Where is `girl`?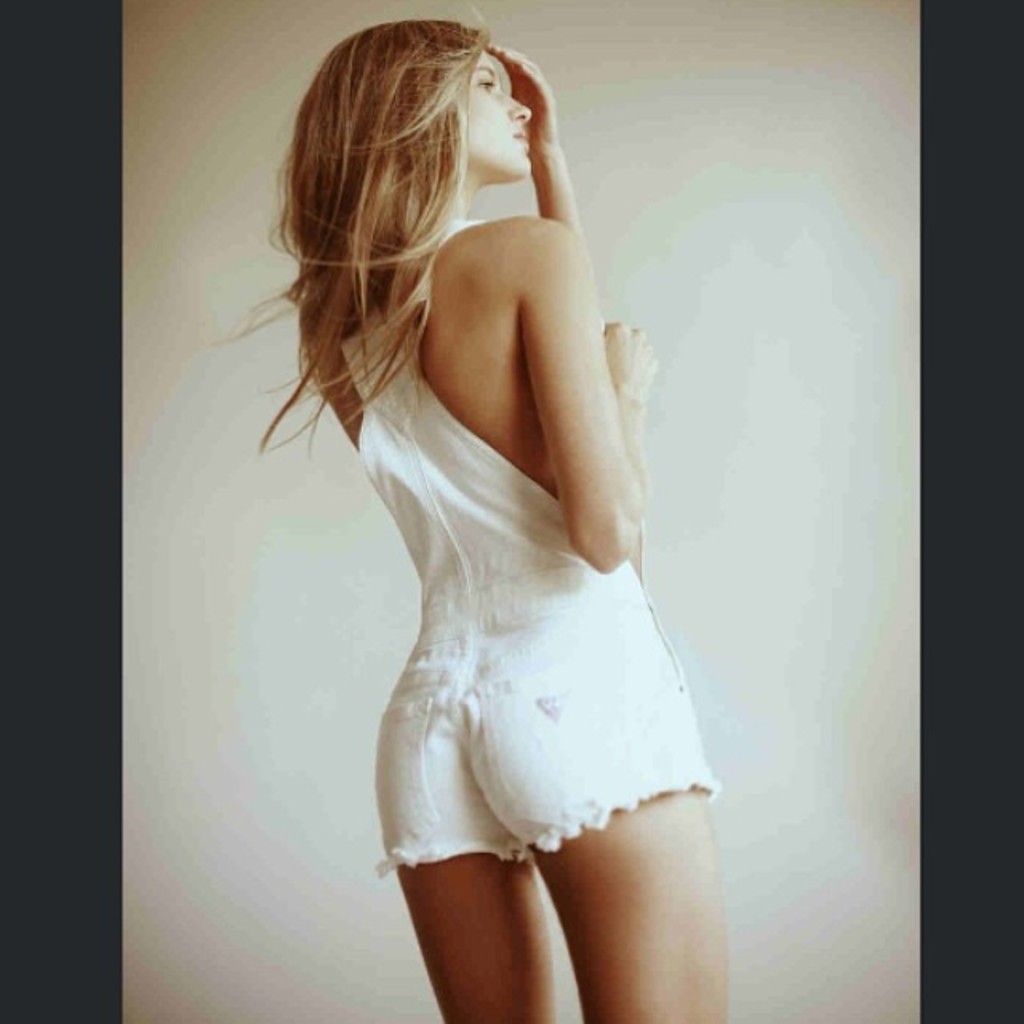
216,3,733,1022.
